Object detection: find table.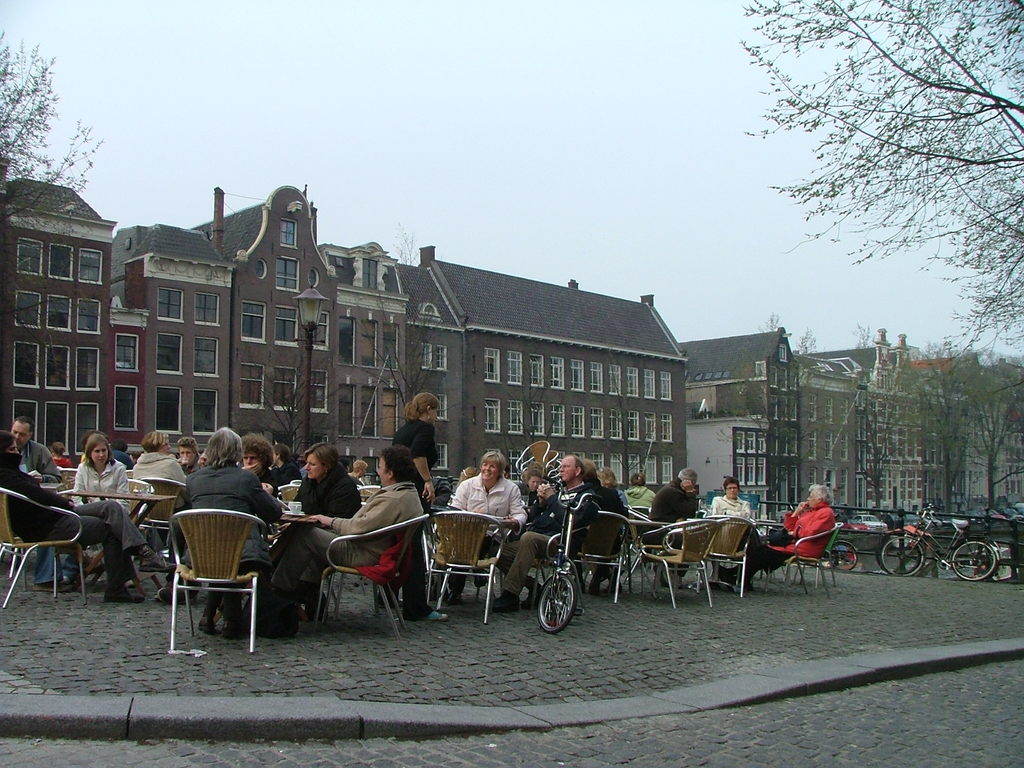
box=[423, 510, 518, 620].
